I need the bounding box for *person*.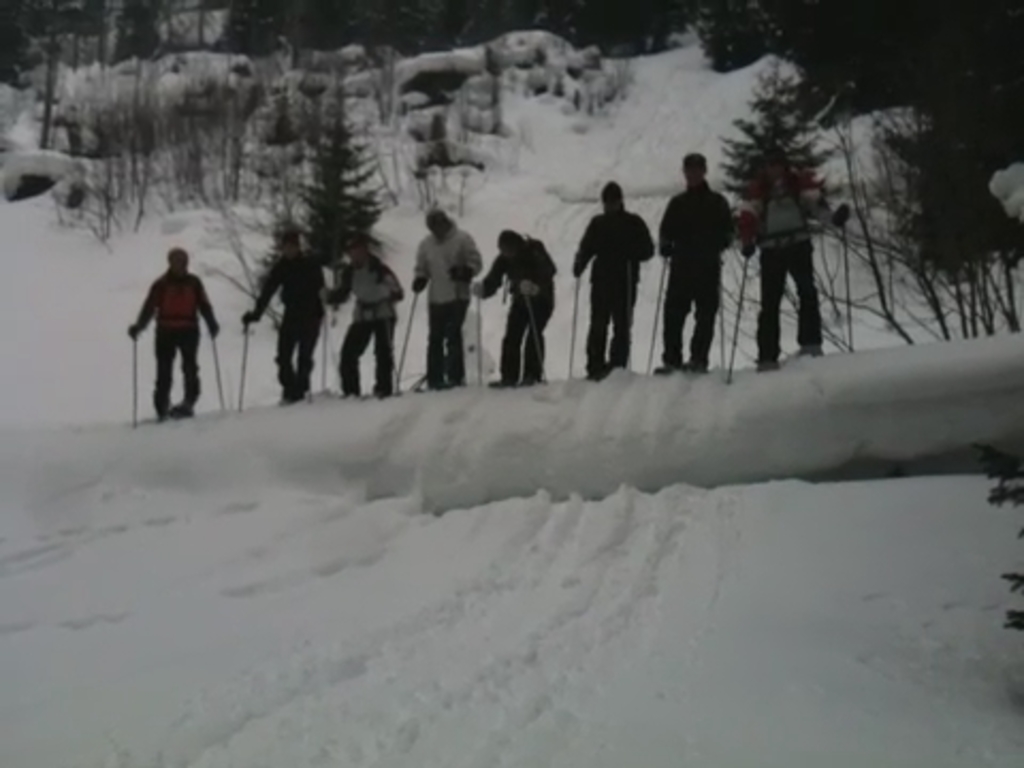
Here it is: {"left": 561, "top": 181, "right": 659, "bottom": 380}.
